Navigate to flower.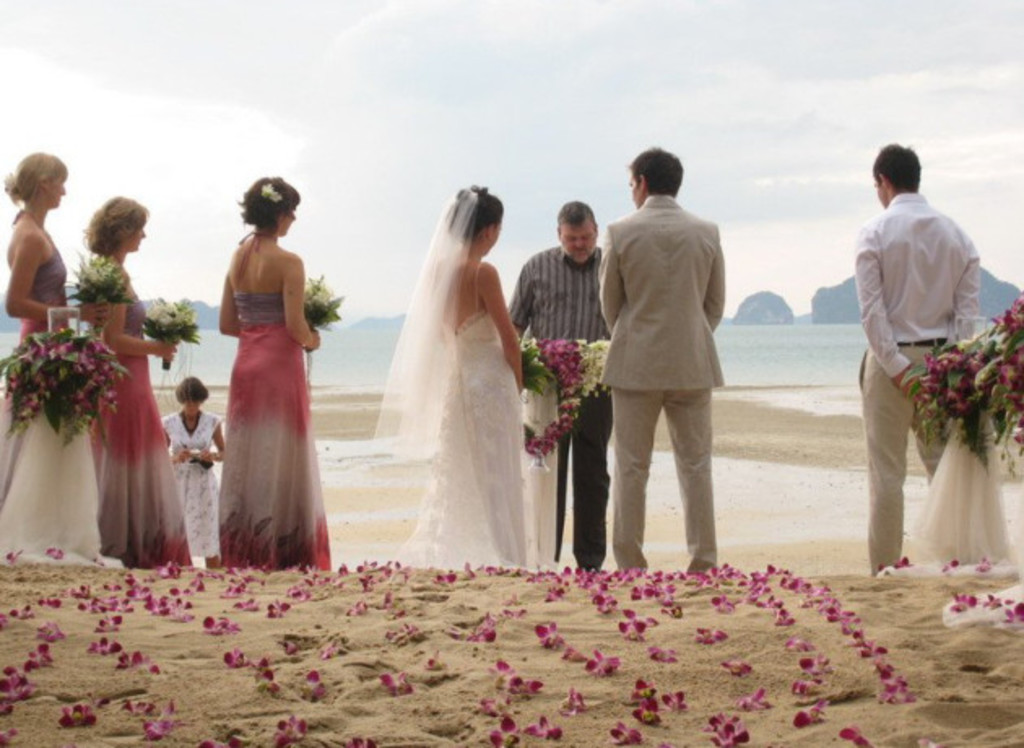
Navigation target: BBox(28, 550, 59, 568).
